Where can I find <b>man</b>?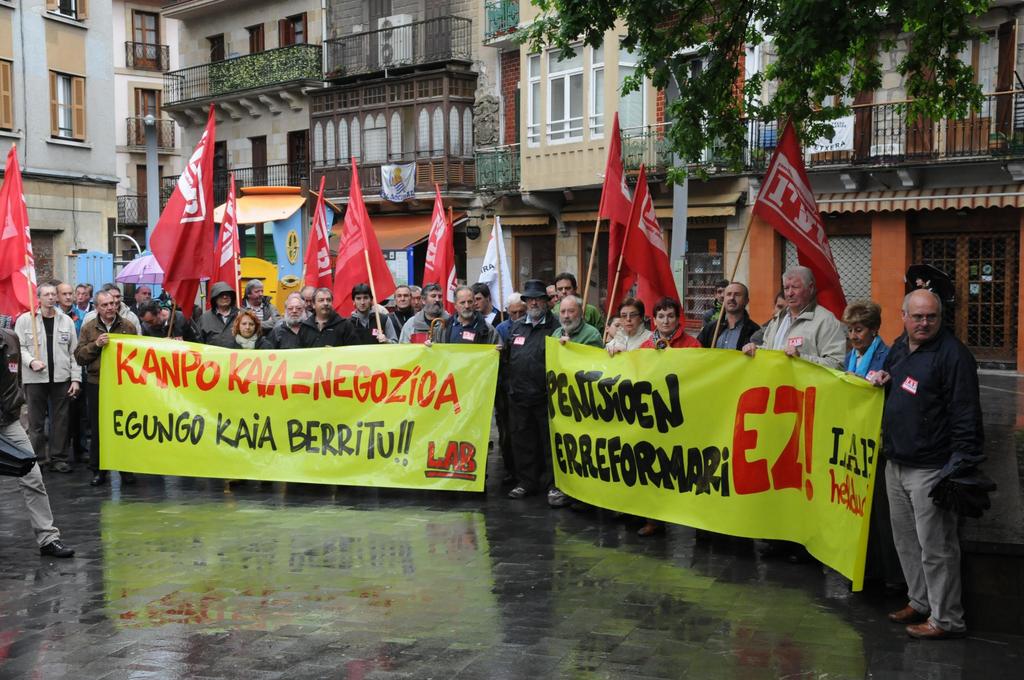
You can find it at 51, 278, 56, 305.
